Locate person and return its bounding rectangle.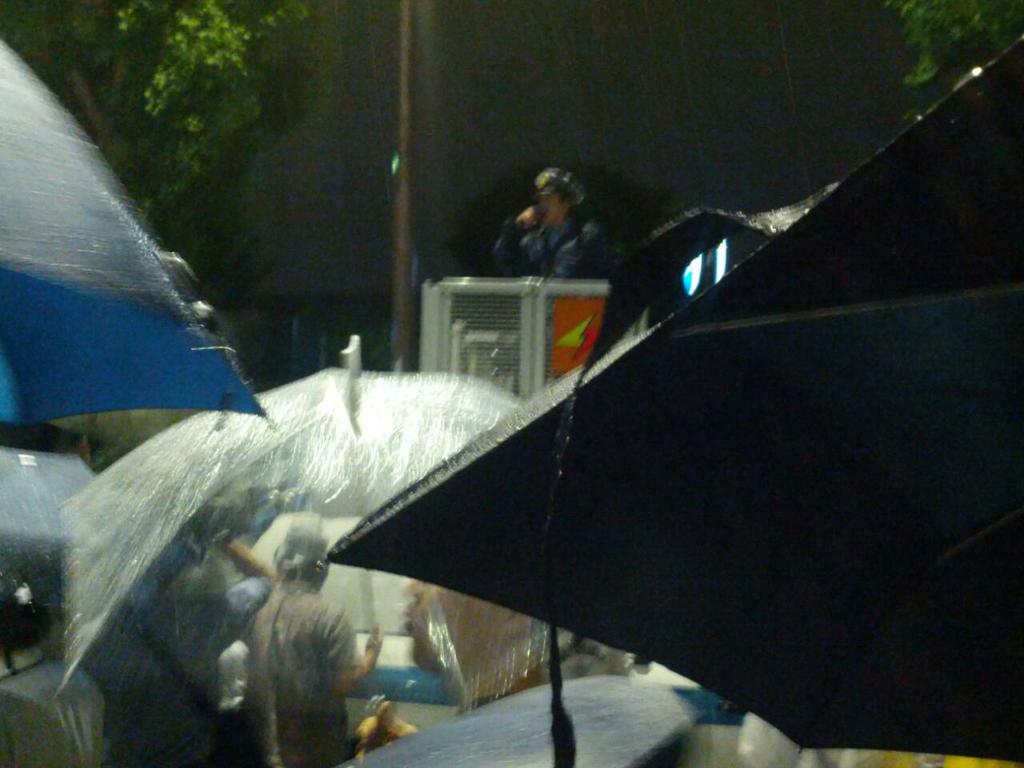
234, 522, 378, 767.
